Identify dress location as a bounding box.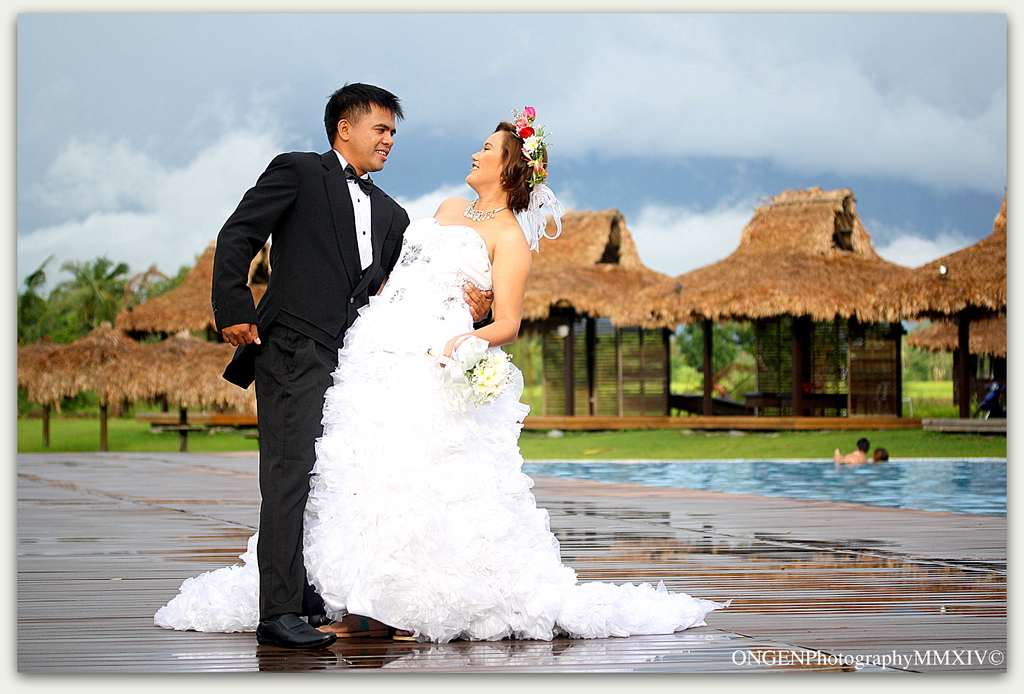
<region>157, 191, 725, 646</region>.
